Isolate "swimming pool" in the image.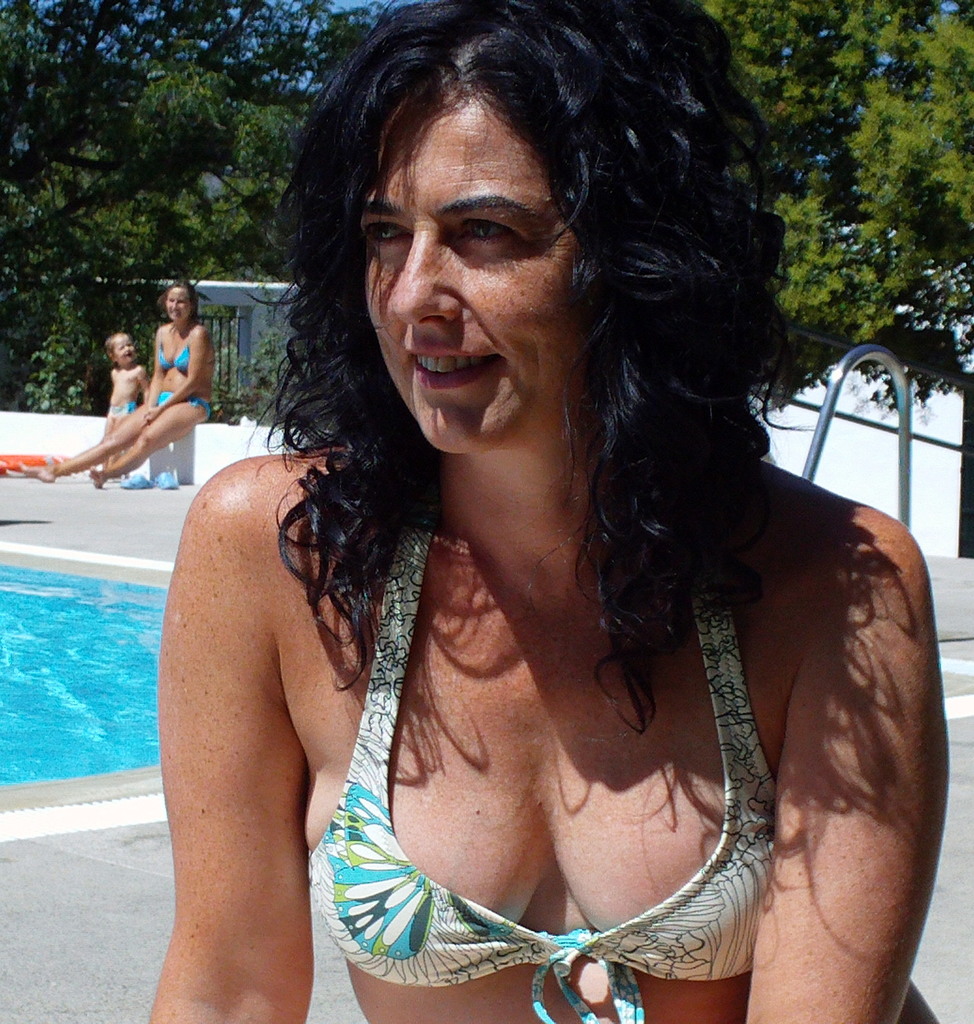
Isolated region: pyautogui.locateOnScreen(0, 556, 168, 793).
